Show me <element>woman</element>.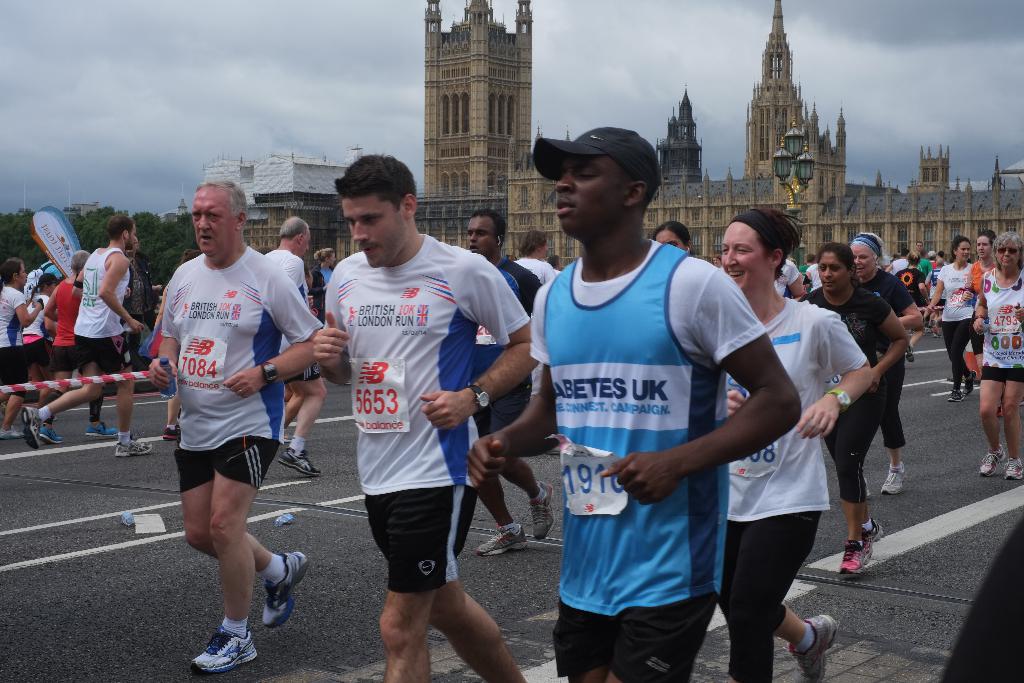
<element>woman</element> is here: region(0, 259, 36, 445).
